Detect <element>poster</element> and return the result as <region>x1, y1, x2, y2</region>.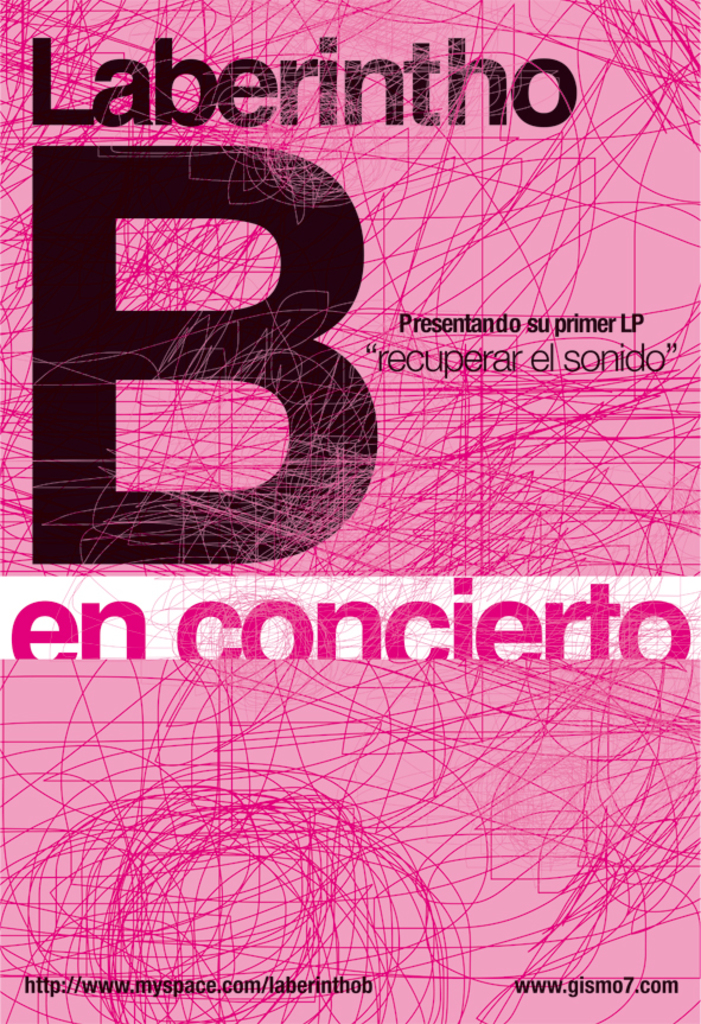
<region>0, 0, 700, 1023</region>.
